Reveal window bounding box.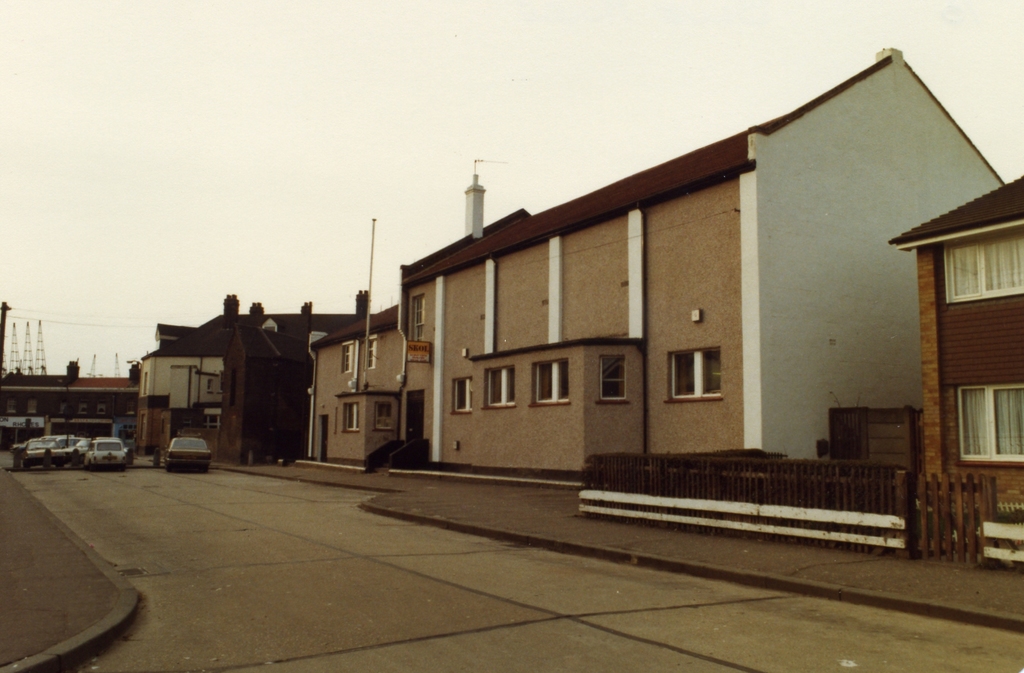
Revealed: x1=934 y1=220 x2=1023 y2=309.
